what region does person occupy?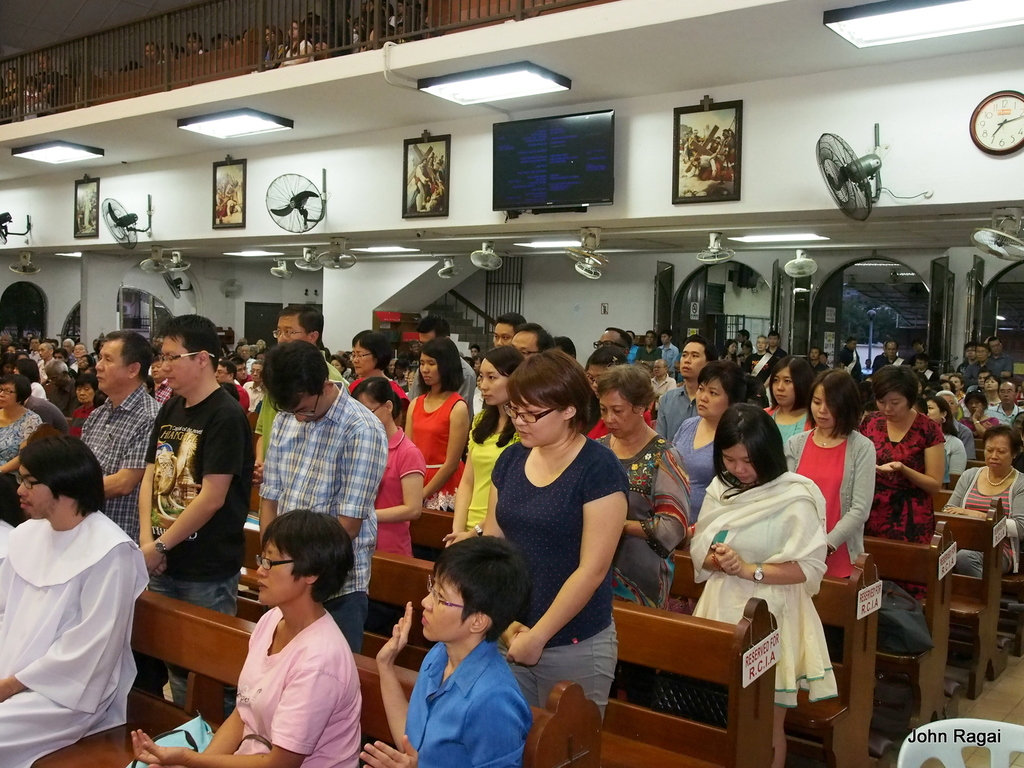
[650, 355, 672, 405].
